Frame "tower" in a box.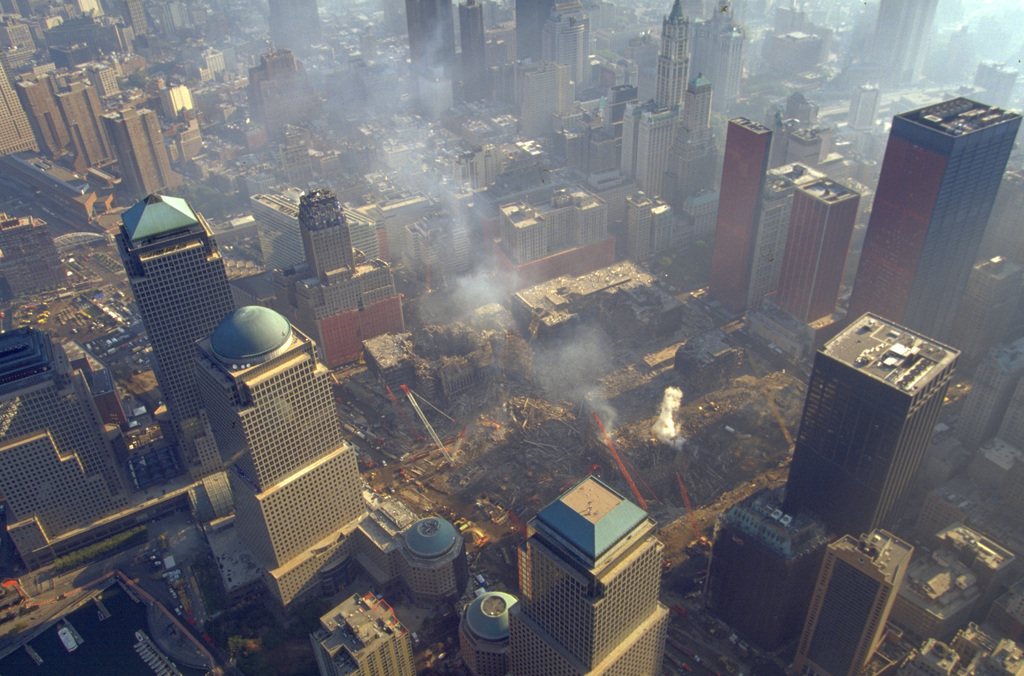
{"x1": 252, "y1": 48, "x2": 312, "y2": 123}.
